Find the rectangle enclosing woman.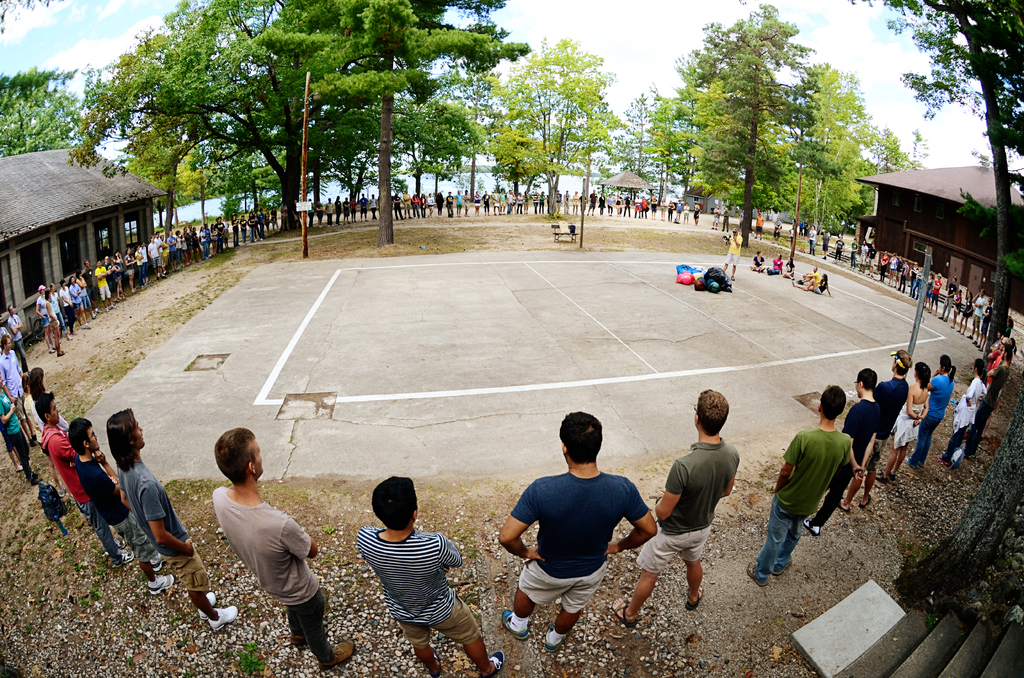
<region>691, 202, 701, 222</region>.
